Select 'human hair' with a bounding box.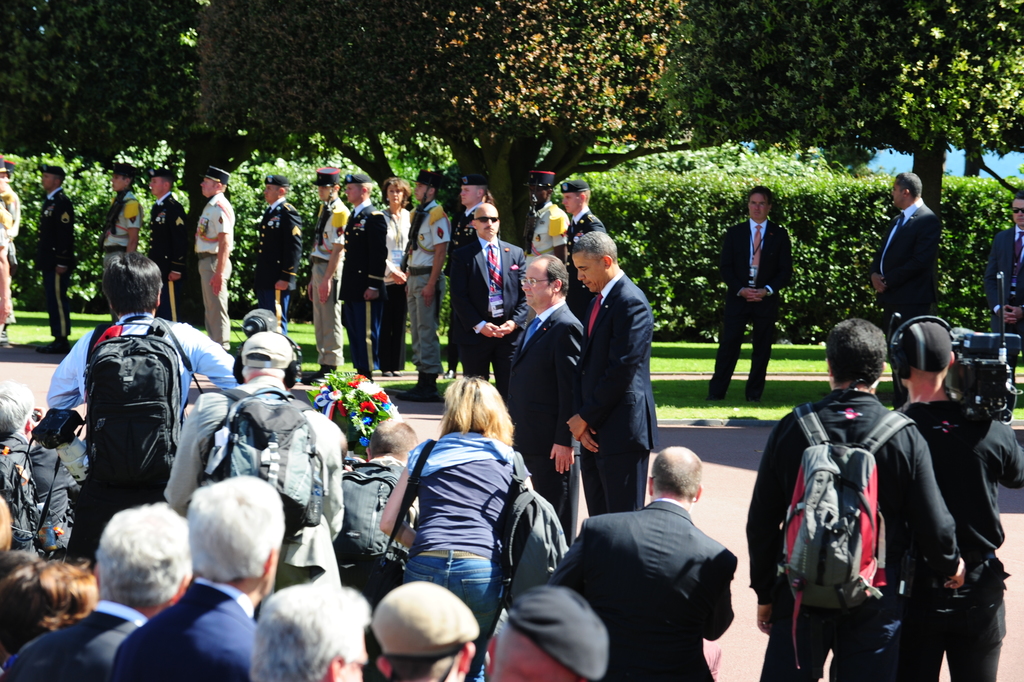
{"x1": 891, "y1": 172, "x2": 921, "y2": 195}.
